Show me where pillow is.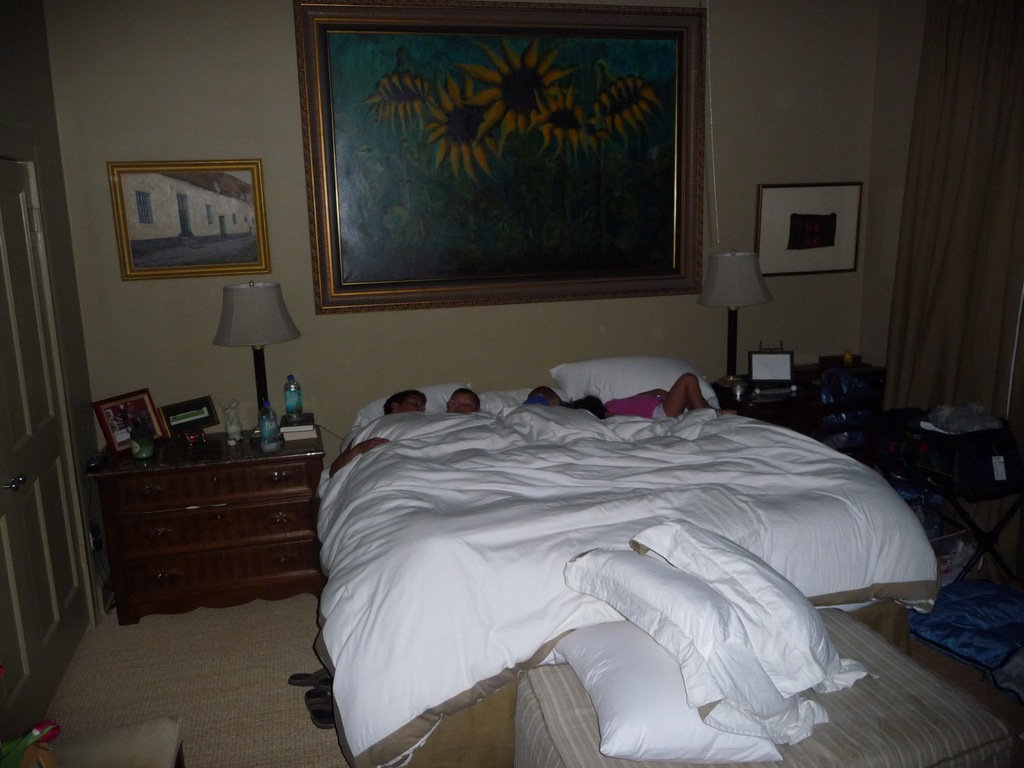
pillow is at (616,519,874,695).
